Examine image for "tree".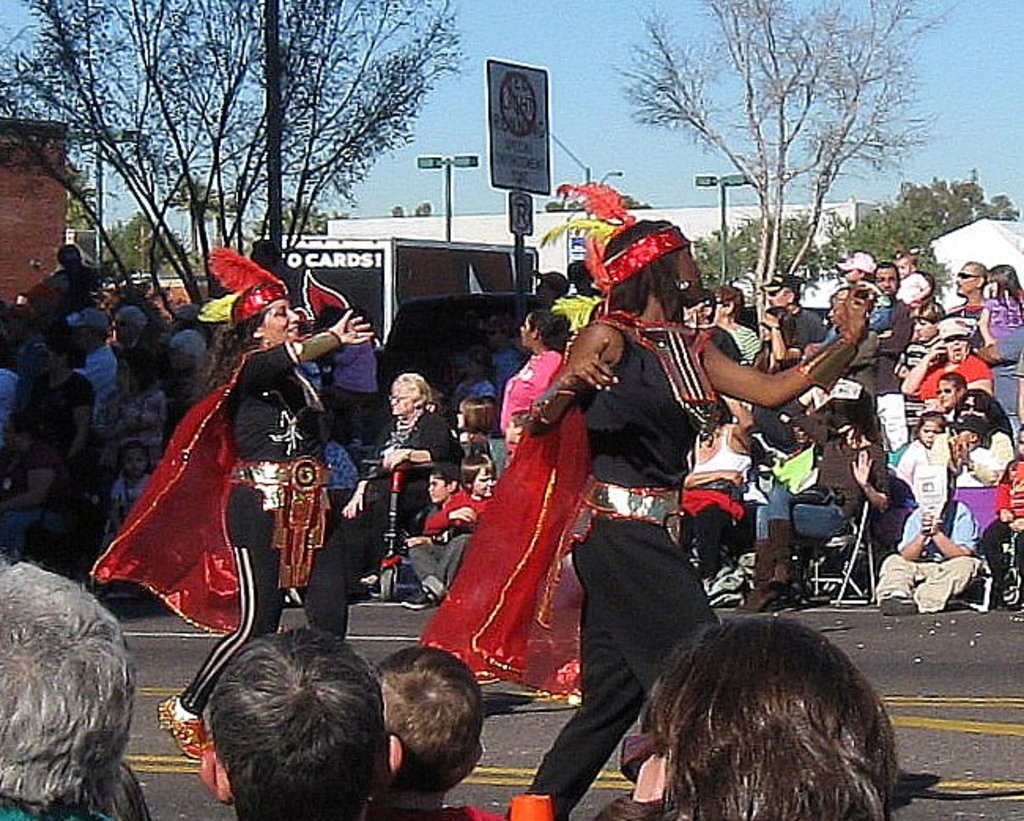
Examination result: <region>603, 0, 945, 280</region>.
